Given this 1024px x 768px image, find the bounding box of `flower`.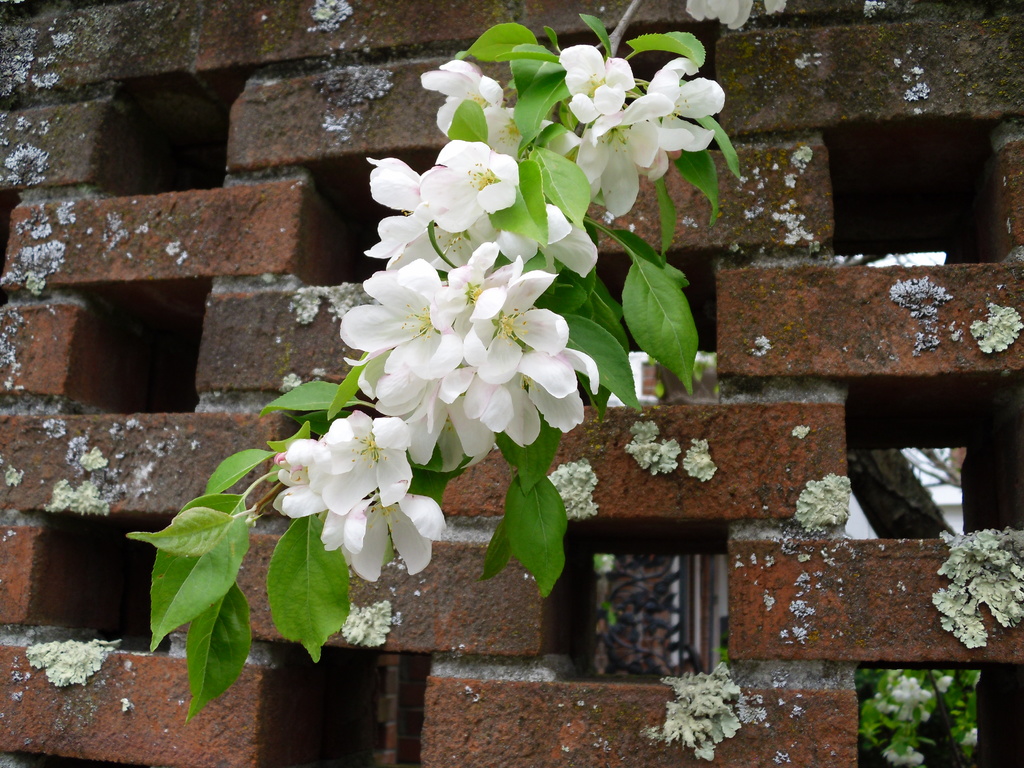
rect(500, 195, 572, 262).
